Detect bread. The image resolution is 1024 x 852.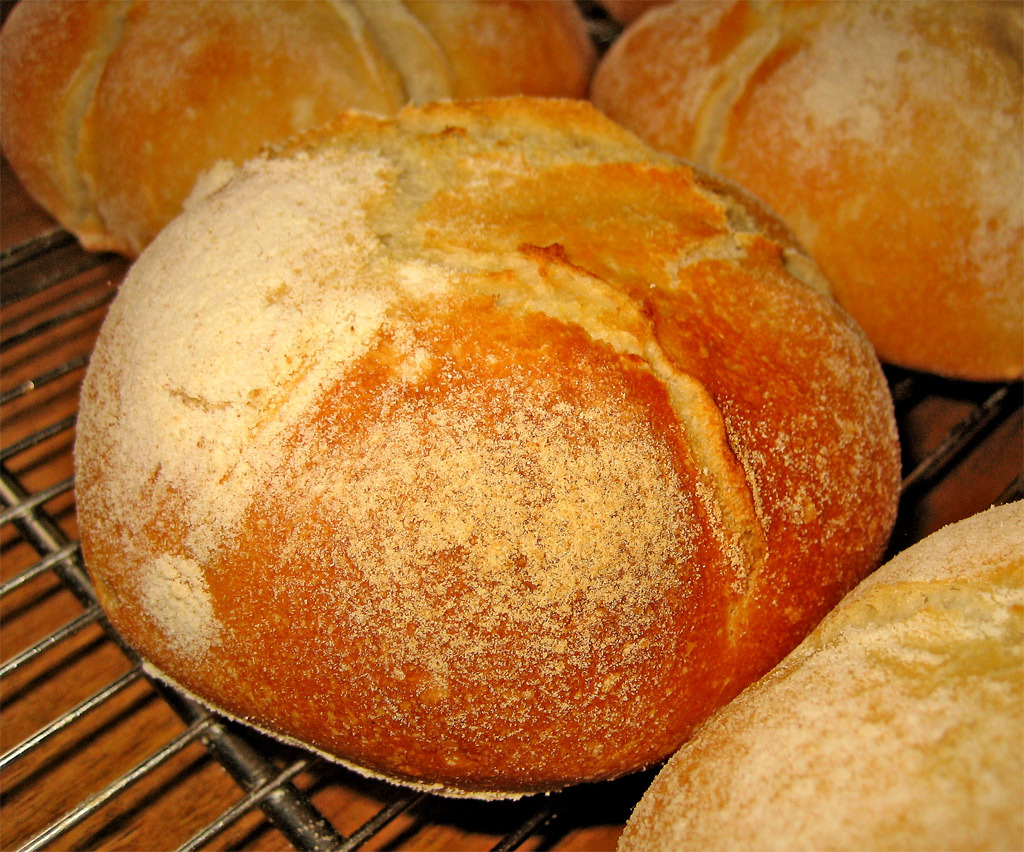
{"x1": 611, "y1": 497, "x2": 1023, "y2": 851}.
